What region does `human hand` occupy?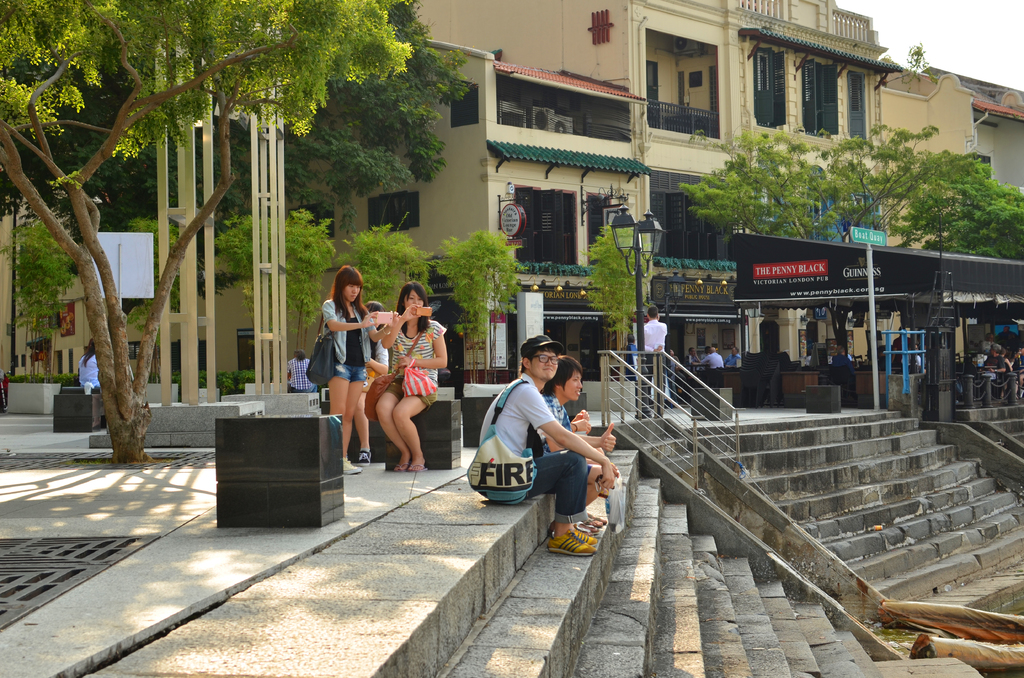
{"left": 406, "top": 303, "right": 424, "bottom": 321}.
